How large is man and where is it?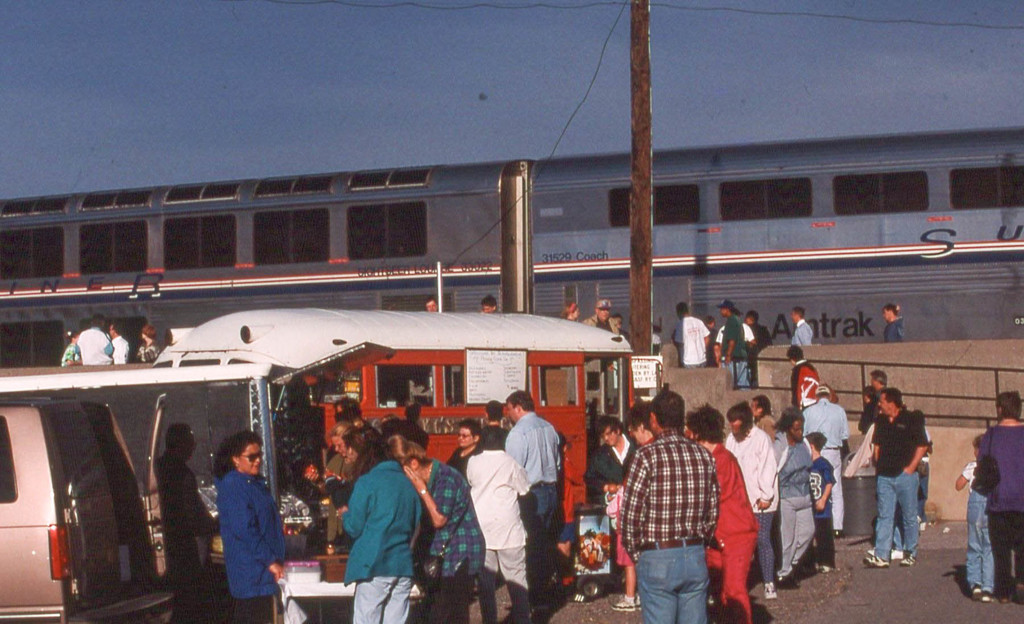
Bounding box: 859,370,890,431.
